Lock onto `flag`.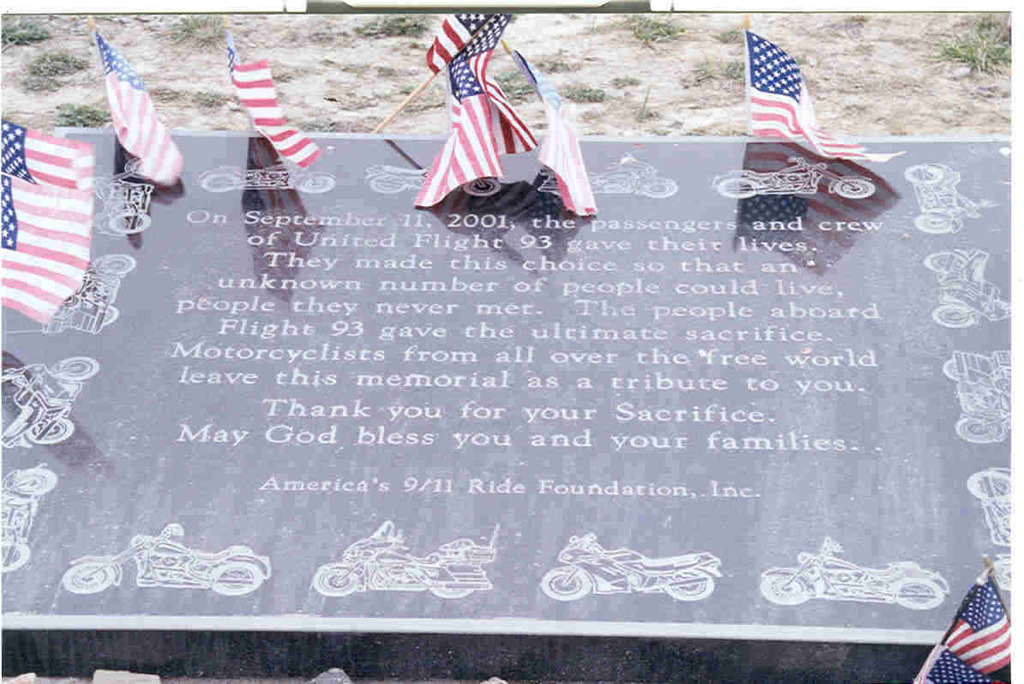
Locked: pyautogui.locateOnScreen(422, 6, 496, 73).
